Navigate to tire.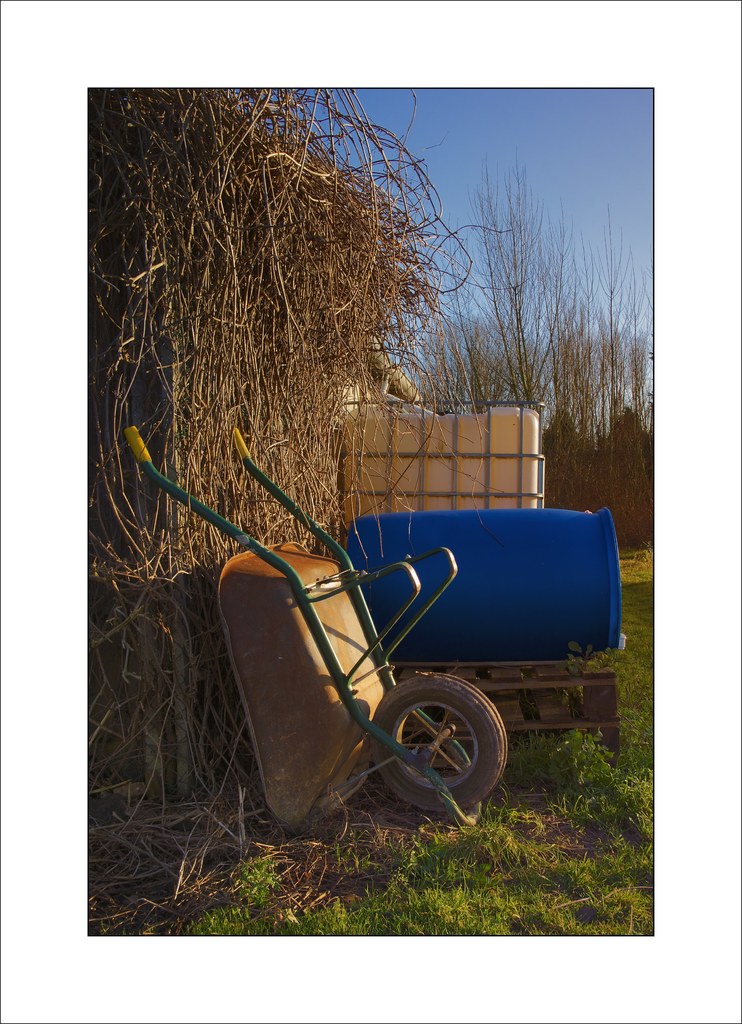
Navigation target: bbox=(371, 667, 511, 810).
